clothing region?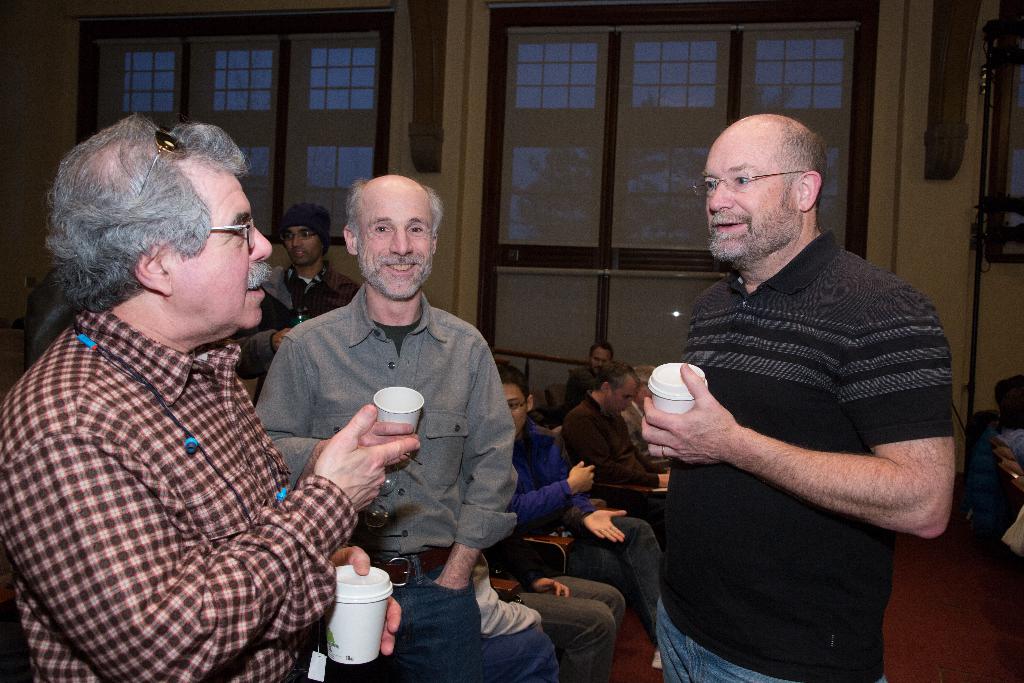
locate(520, 415, 667, 652)
